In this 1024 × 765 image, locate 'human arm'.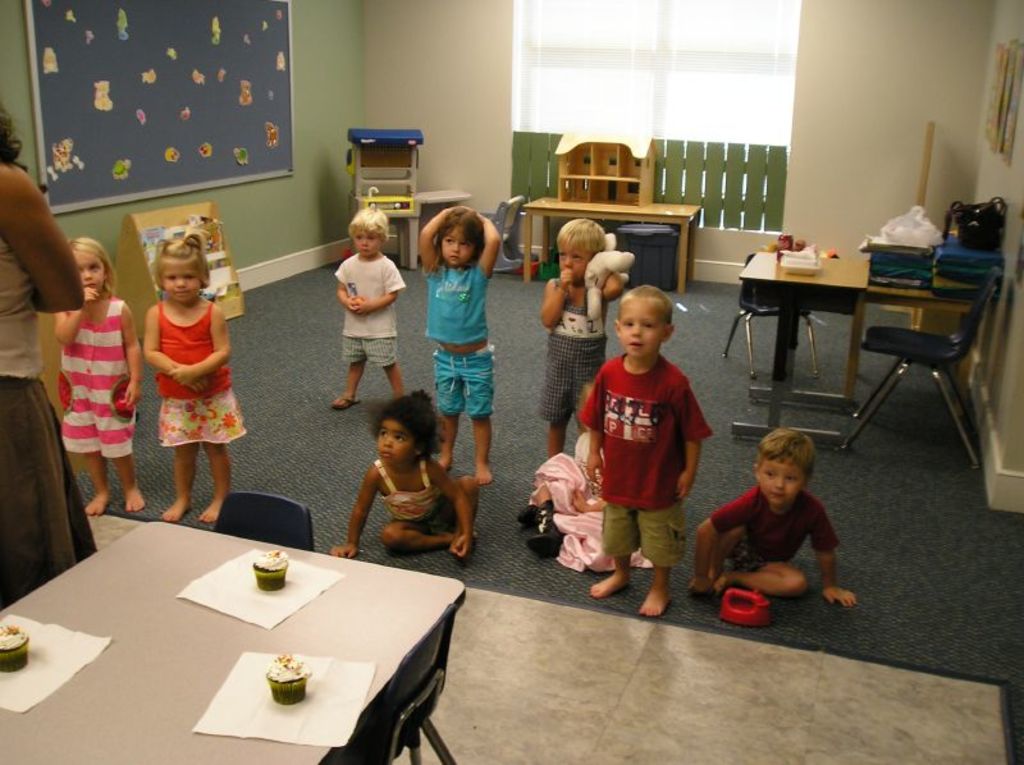
Bounding box: Rect(571, 363, 609, 485).
